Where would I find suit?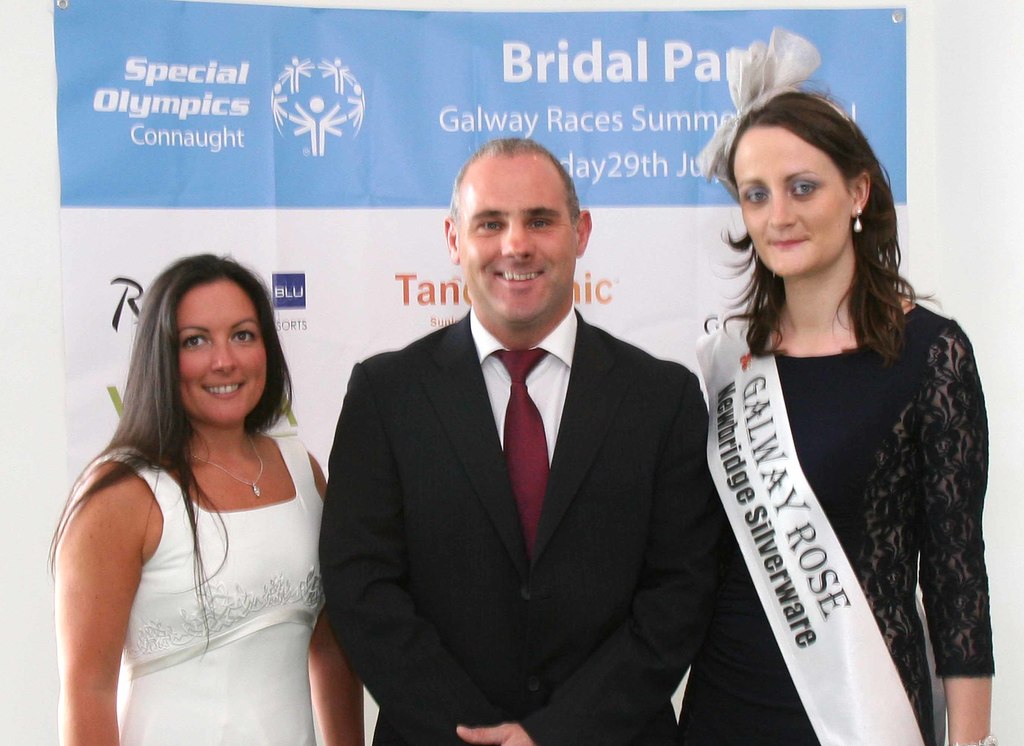
At <box>331,154,739,745</box>.
